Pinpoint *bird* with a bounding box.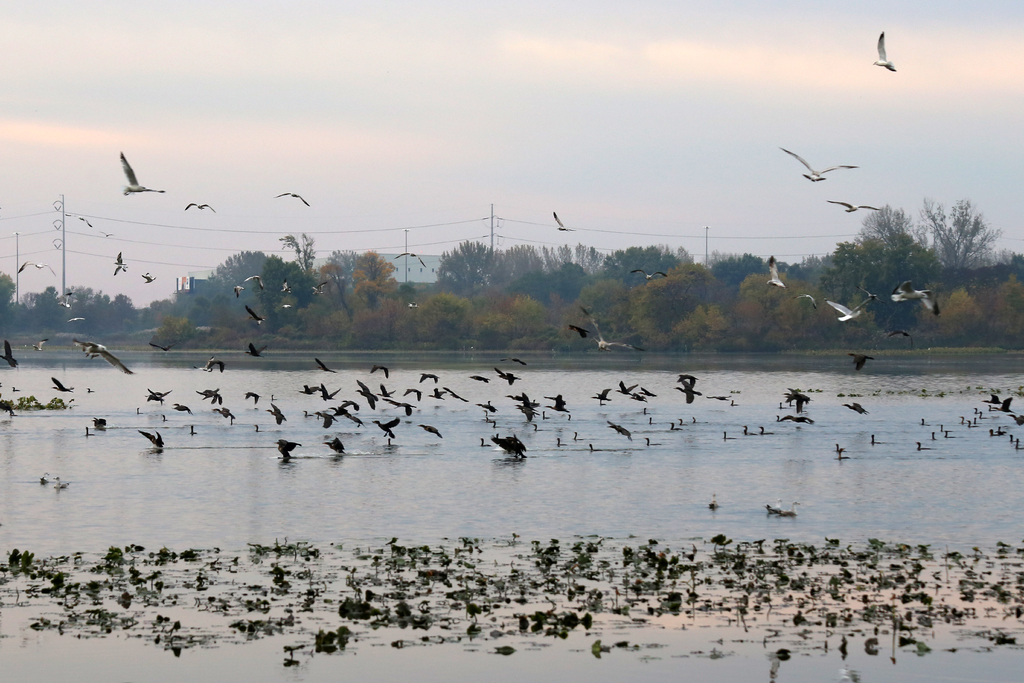
left=489, top=366, right=525, bottom=385.
